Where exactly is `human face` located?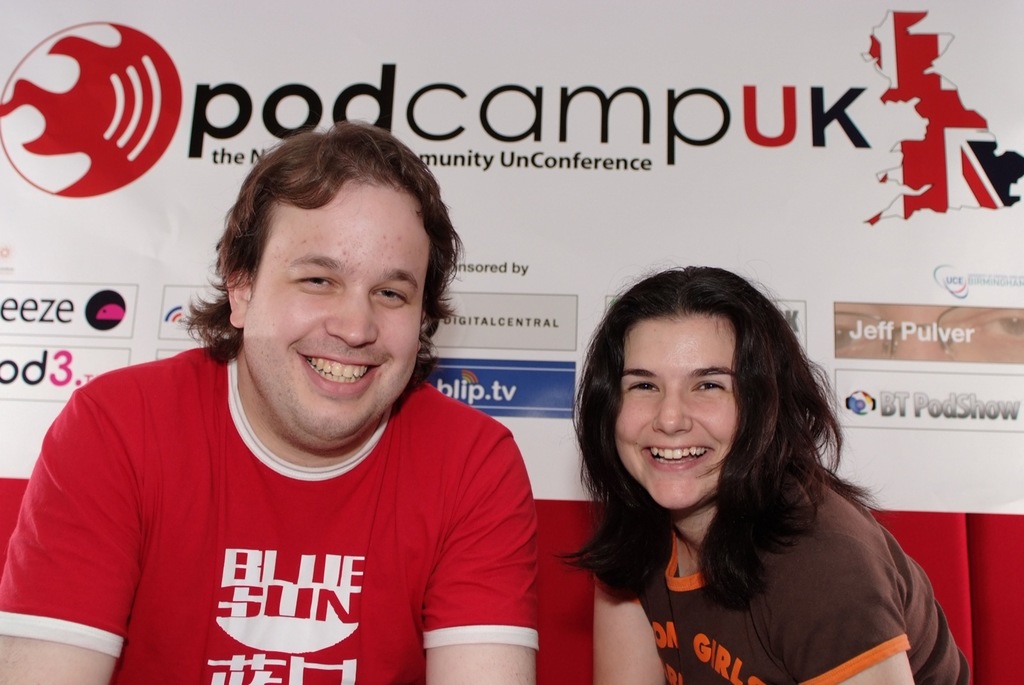
Its bounding box is <box>614,319,740,514</box>.
